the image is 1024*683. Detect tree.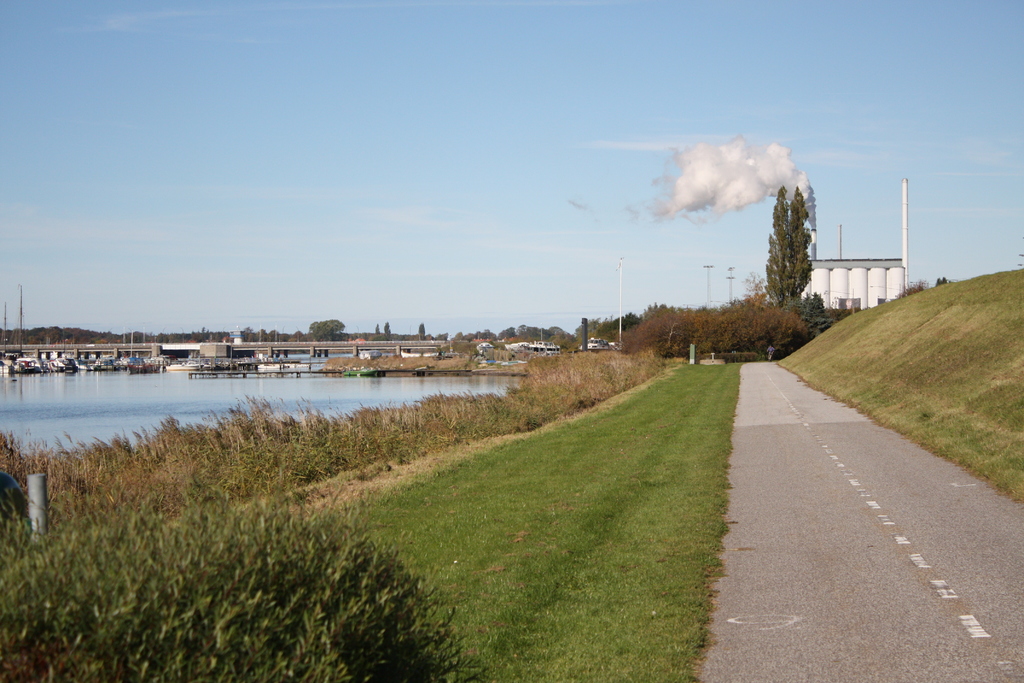
Detection: 765:186:816:305.
